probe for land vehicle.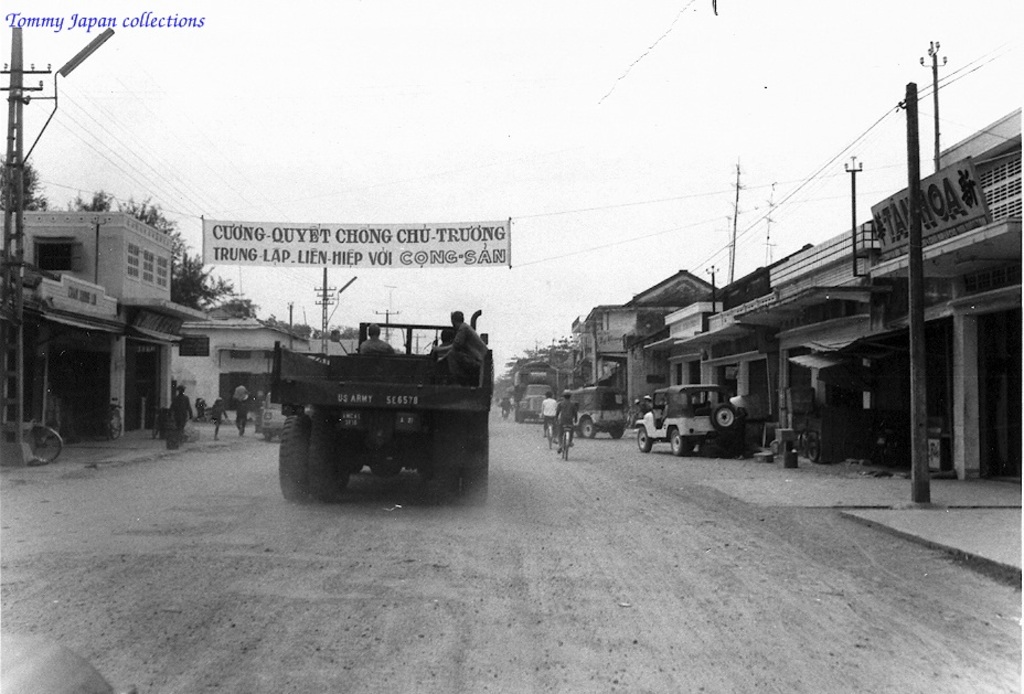
Probe result: left=0, top=634, right=114, bottom=693.
